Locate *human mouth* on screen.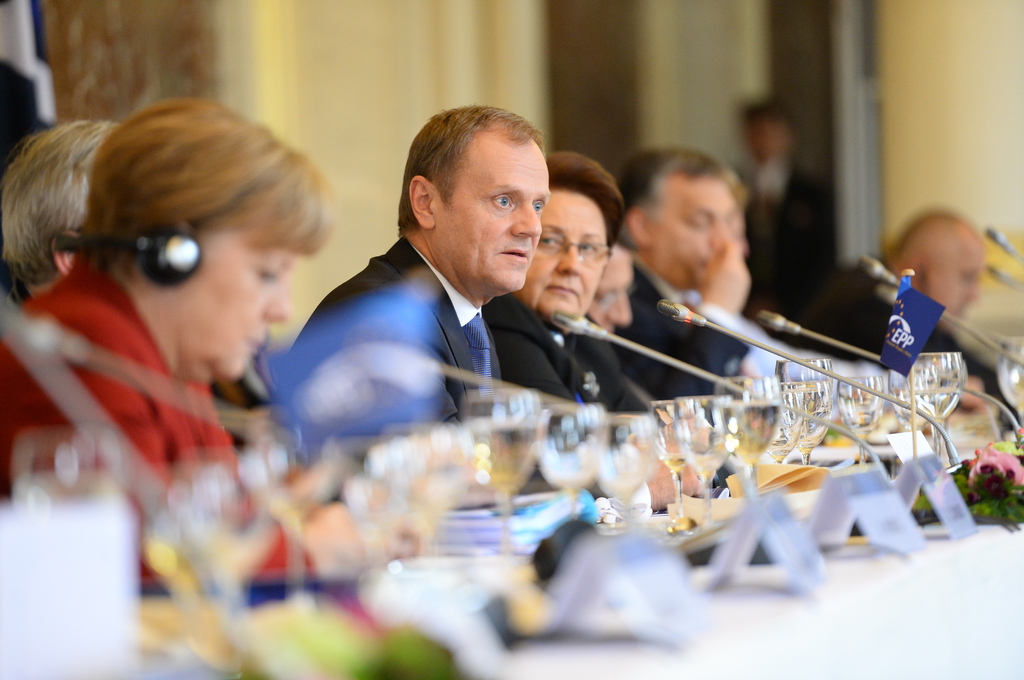
On screen at [left=497, top=242, right=530, bottom=263].
